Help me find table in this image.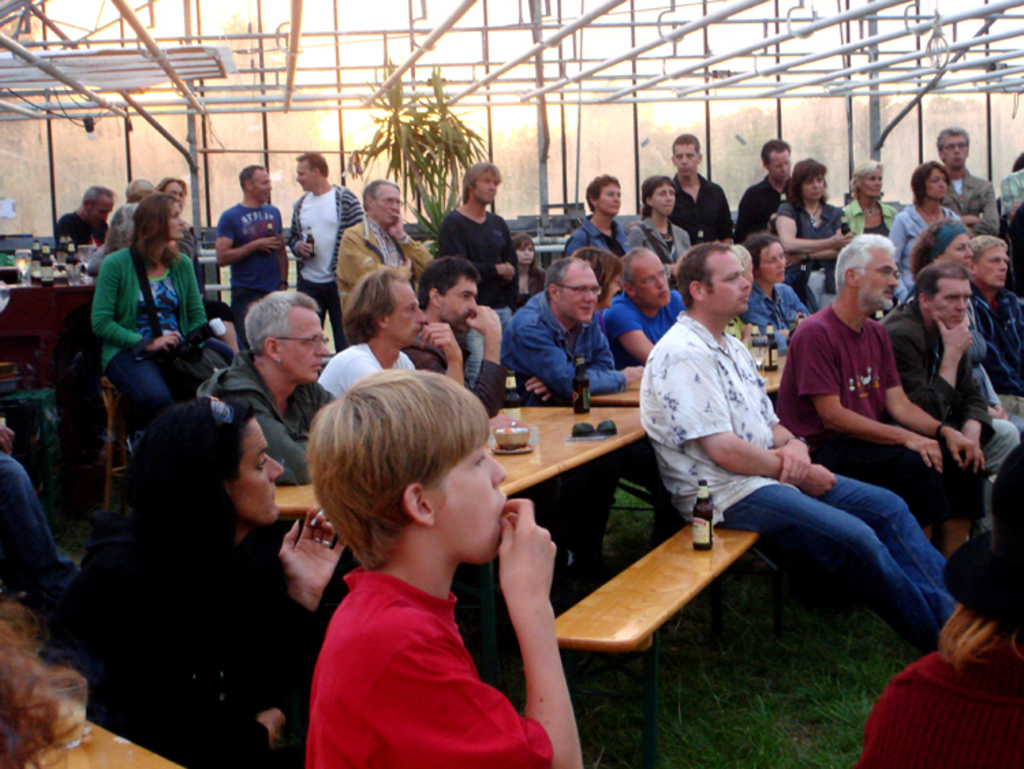
Found it: box=[588, 329, 784, 392].
